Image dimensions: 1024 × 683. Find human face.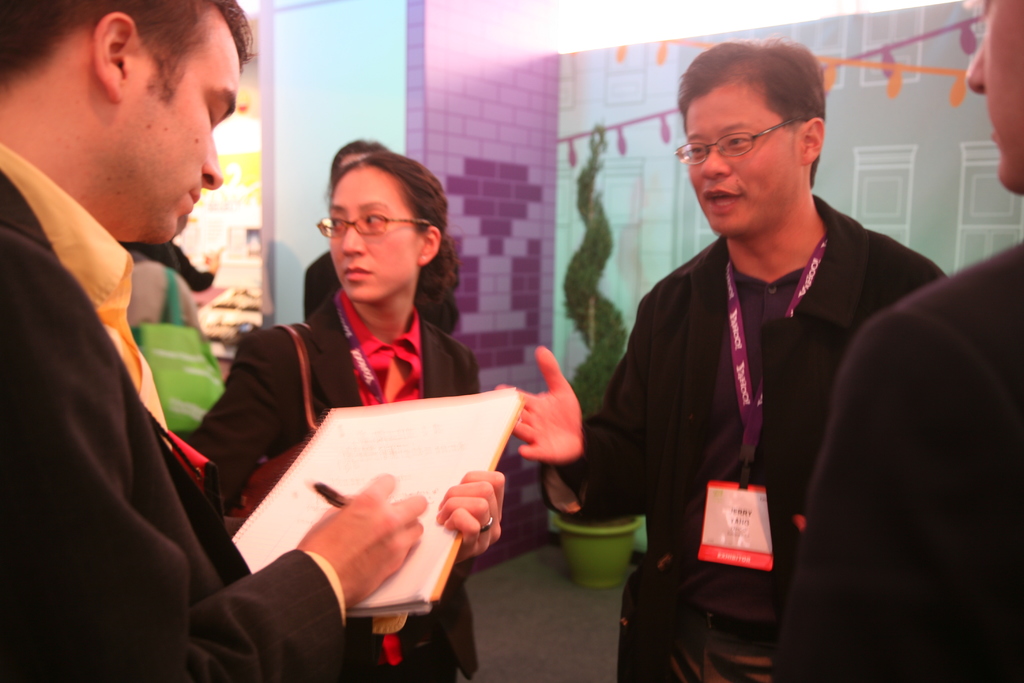
bbox(331, 163, 417, 299).
